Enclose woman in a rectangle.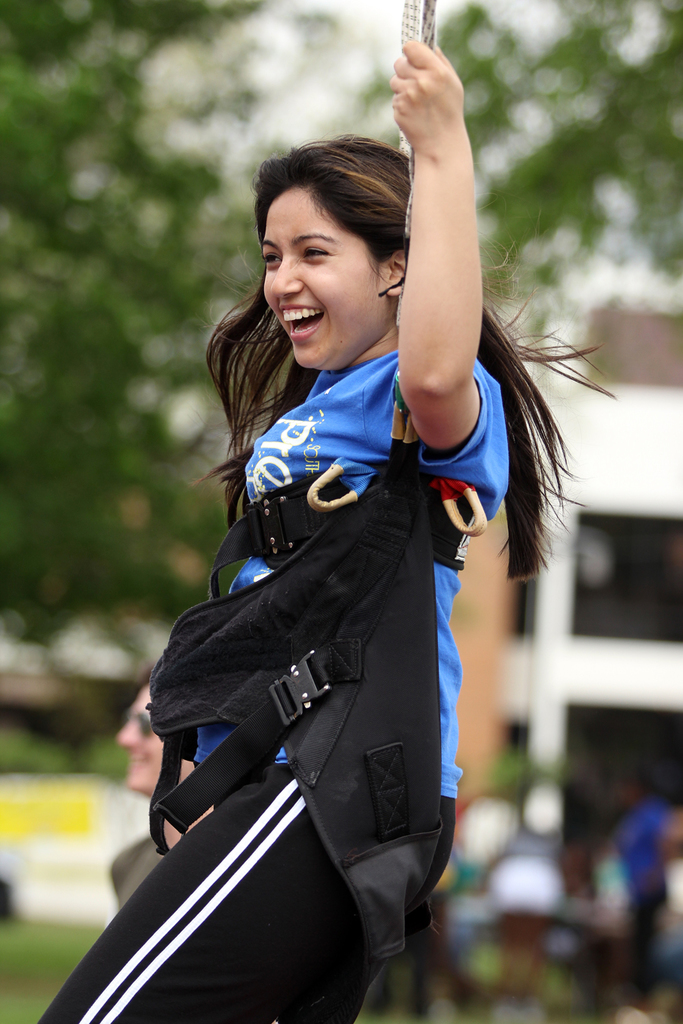
bbox(76, 104, 581, 1004).
